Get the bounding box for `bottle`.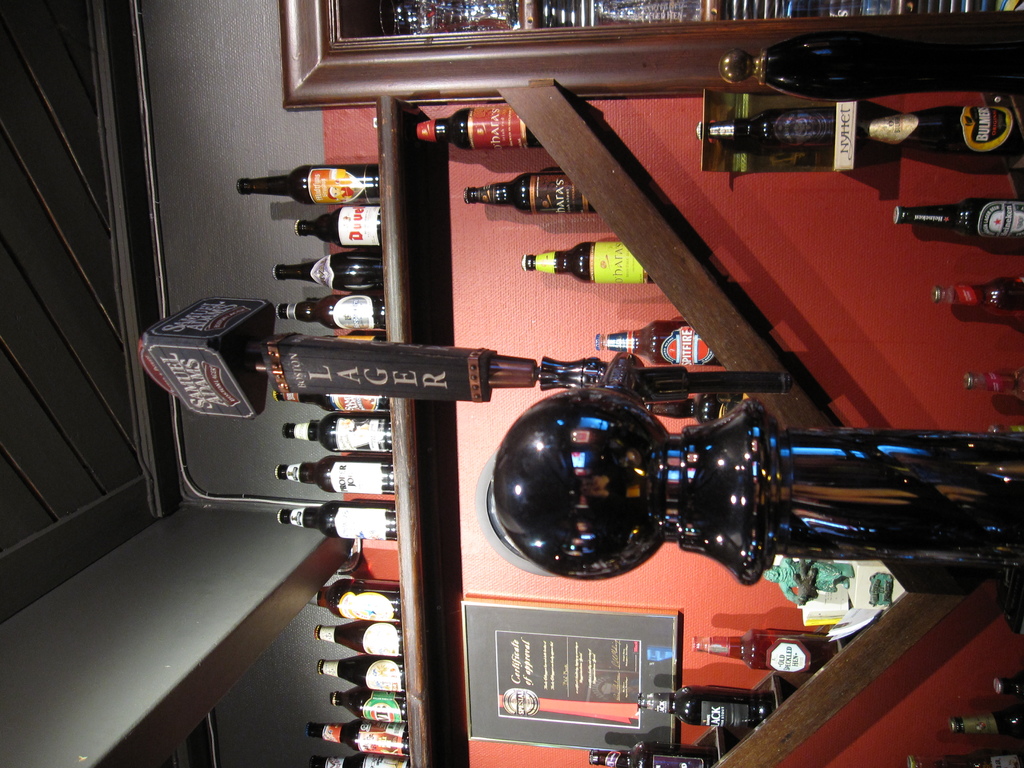
334, 687, 412, 720.
